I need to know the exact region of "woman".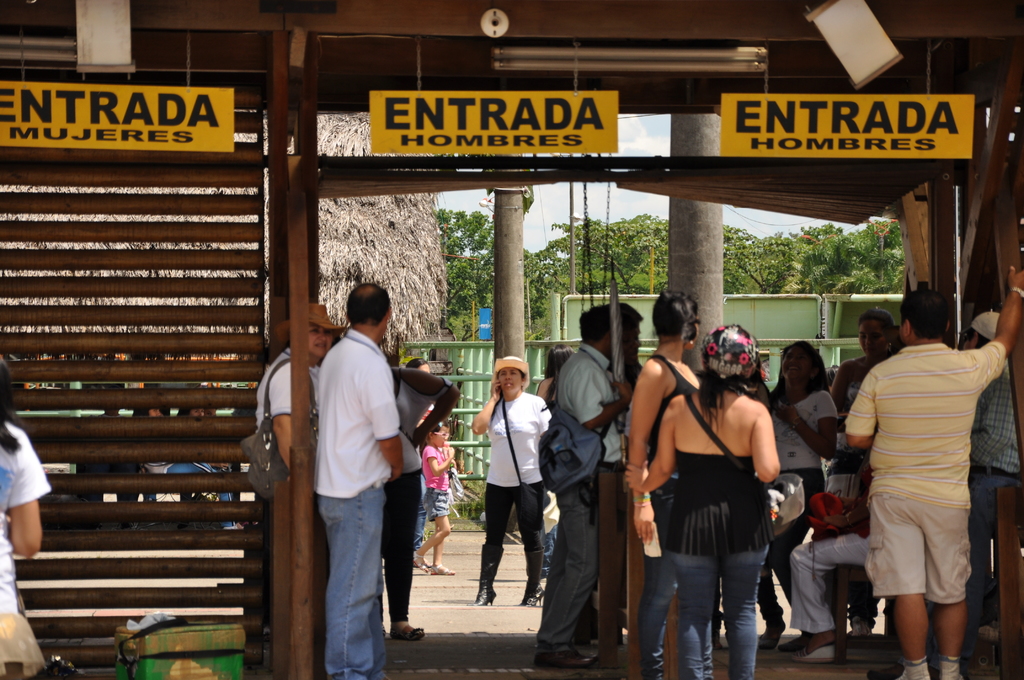
Region: pyautogui.locateOnScreen(620, 292, 705, 679).
